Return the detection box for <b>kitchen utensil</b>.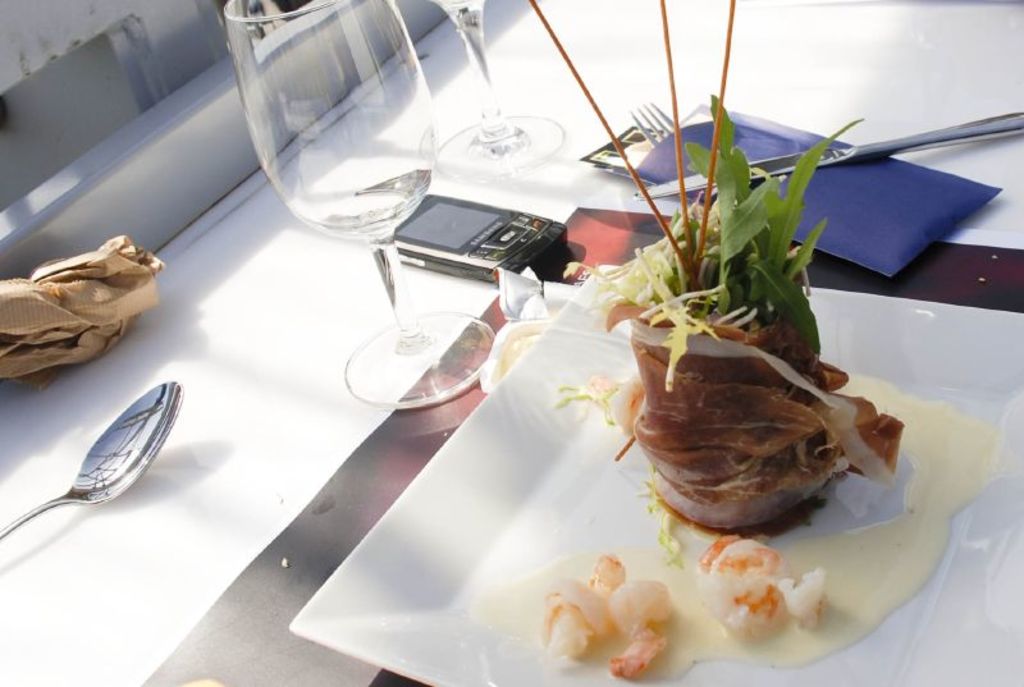
626/106/1023/206.
